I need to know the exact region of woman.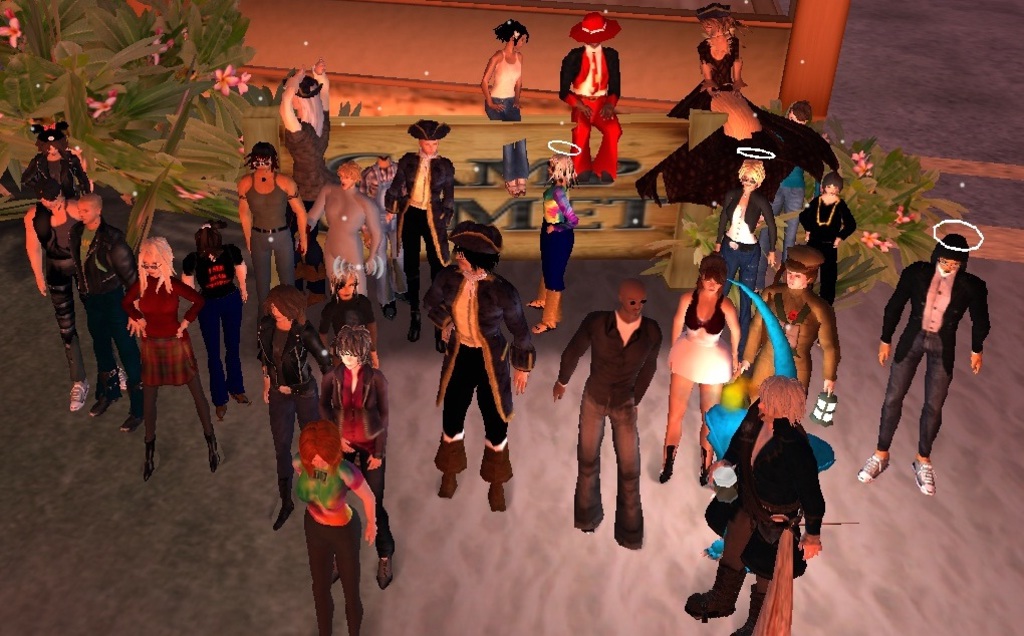
Region: (x1=272, y1=66, x2=325, y2=208).
